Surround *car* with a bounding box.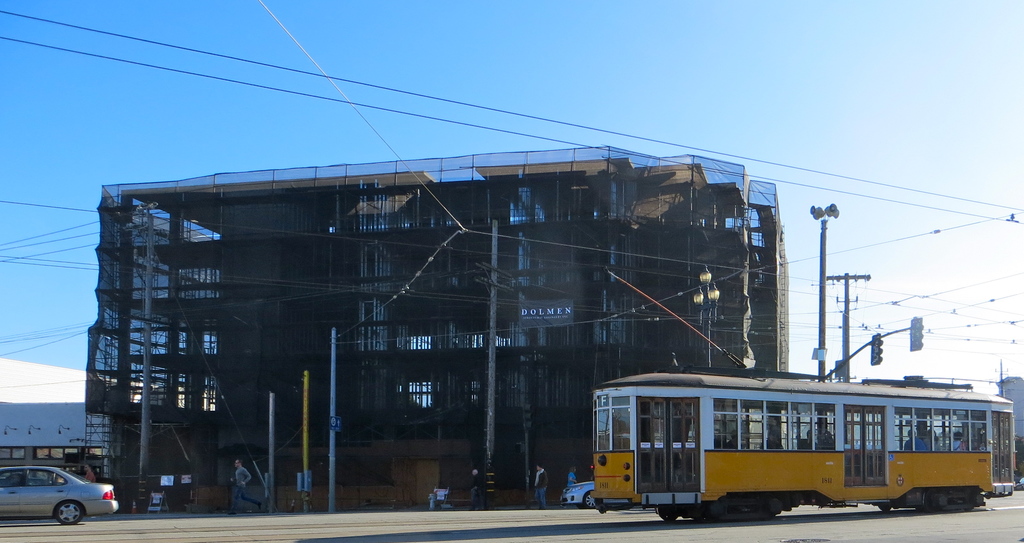
[x1=6, y1=460, x2=118, y2=524].
